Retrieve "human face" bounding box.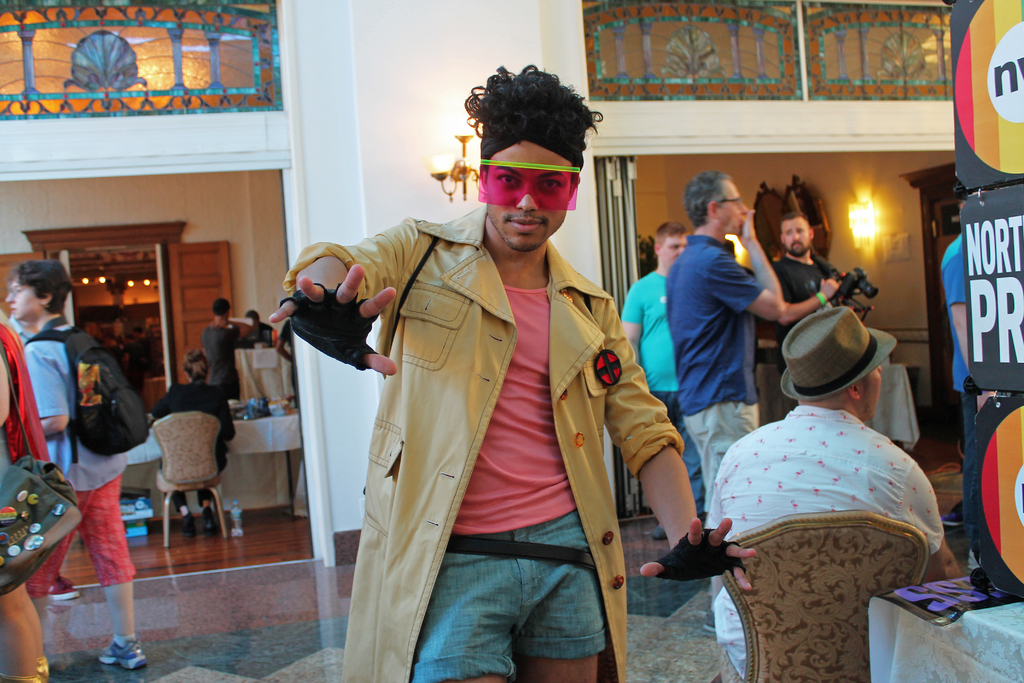
Bounding box: 659 236 688 264.
